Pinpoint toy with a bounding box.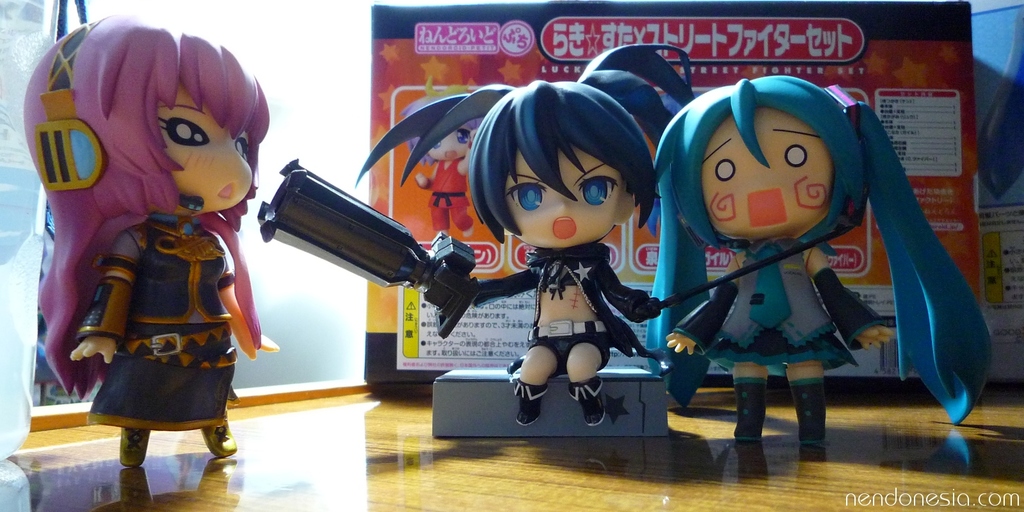
pyautogui.locateOnScreen(31, 23, 277, 470).
